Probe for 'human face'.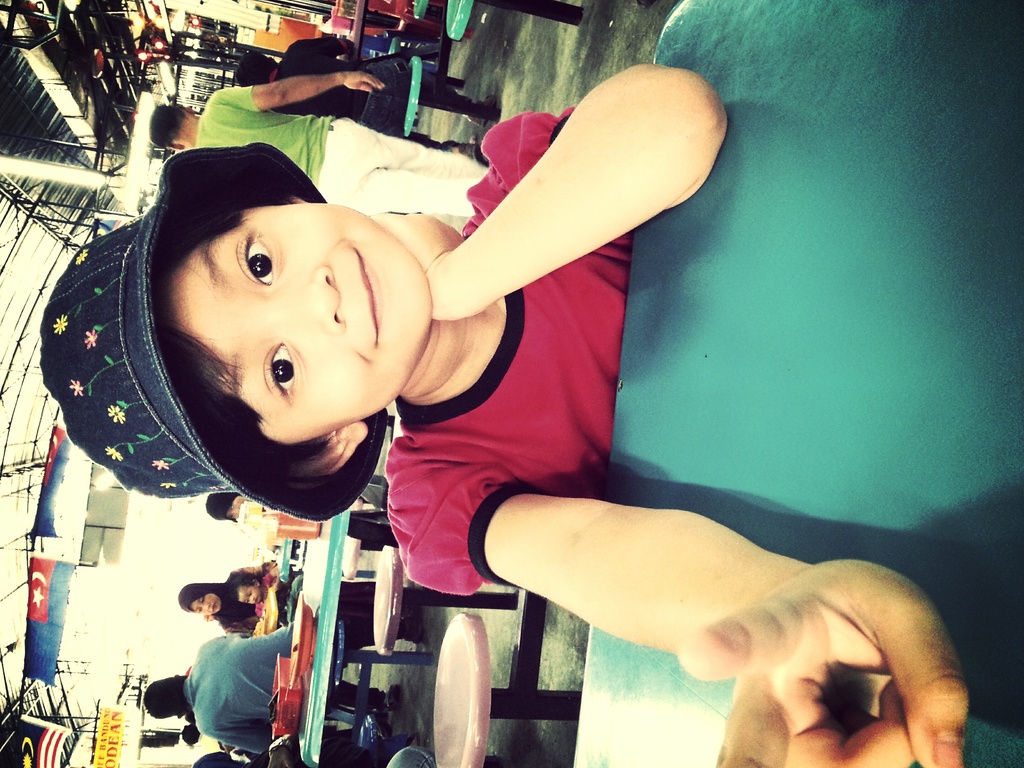
Probe result: 190, 595, 221, 615.
